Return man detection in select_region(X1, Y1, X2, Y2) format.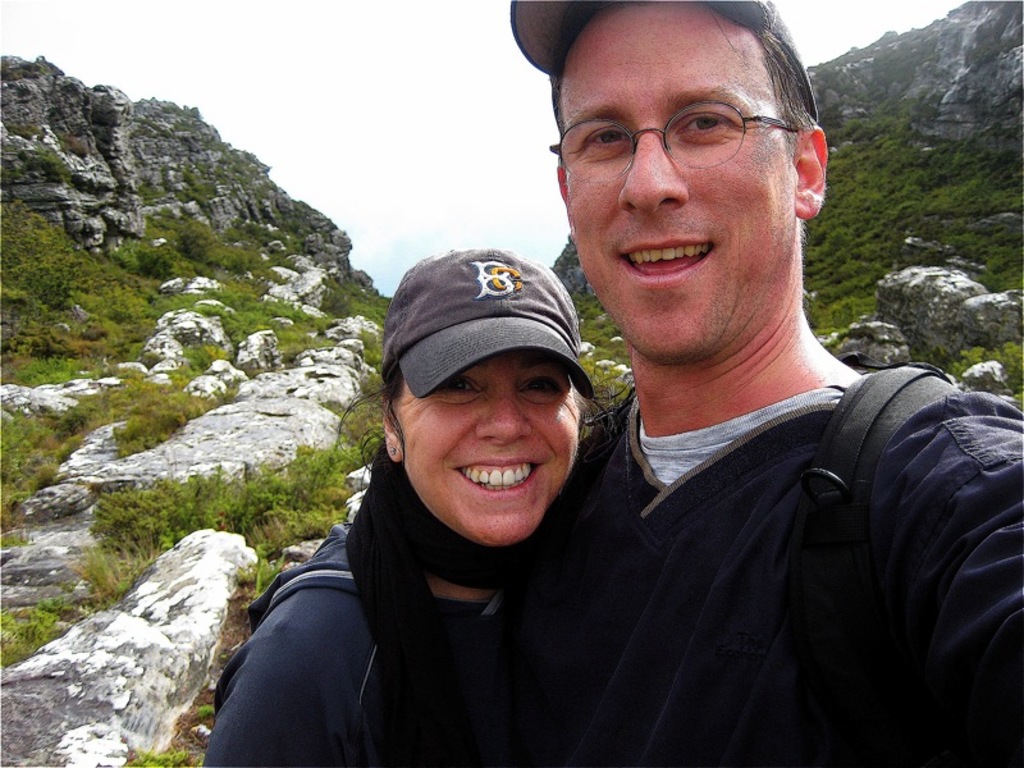
select_region(251, 102, 838, 740).
